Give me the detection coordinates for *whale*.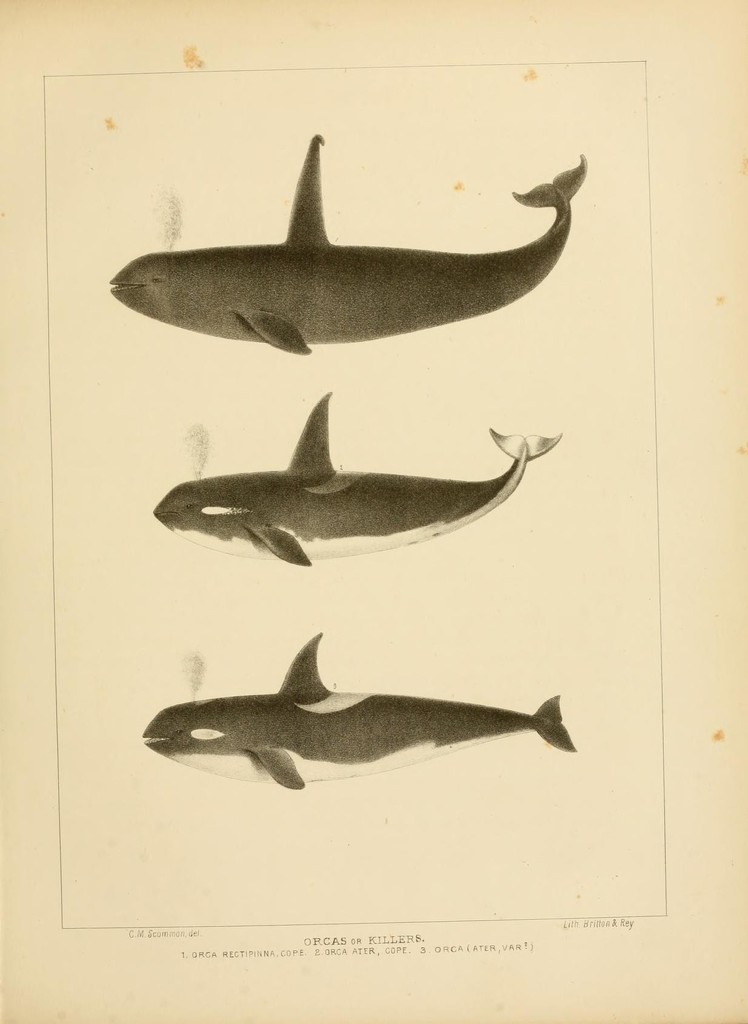
(x1=139, y1=632, x2=573, y2=796).
